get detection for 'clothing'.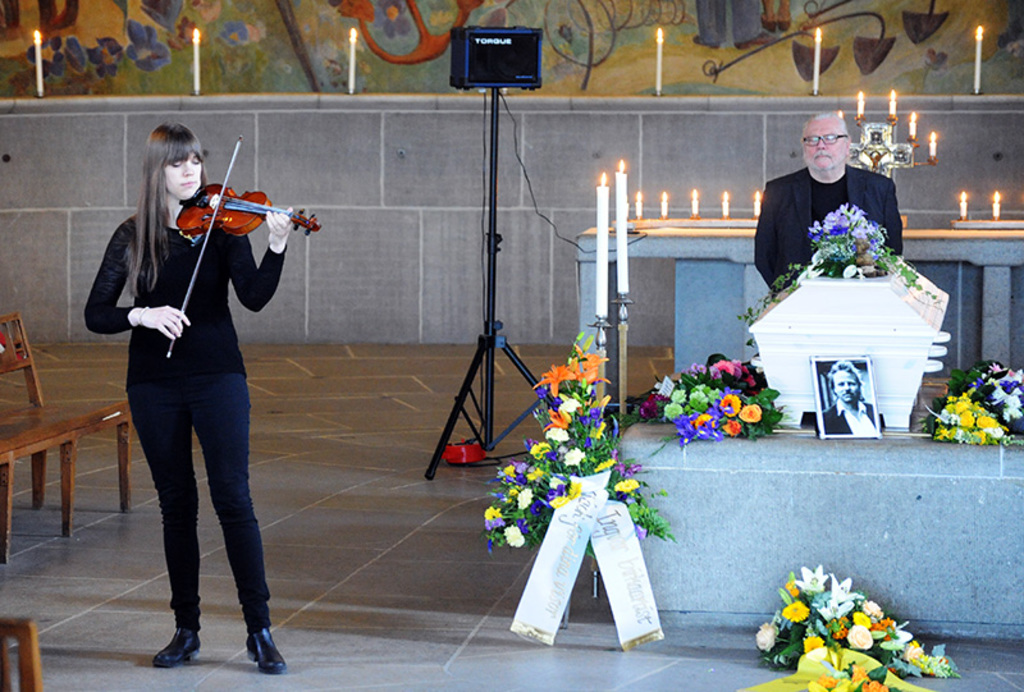
Detection: rect(753, 162, 902, 292).
